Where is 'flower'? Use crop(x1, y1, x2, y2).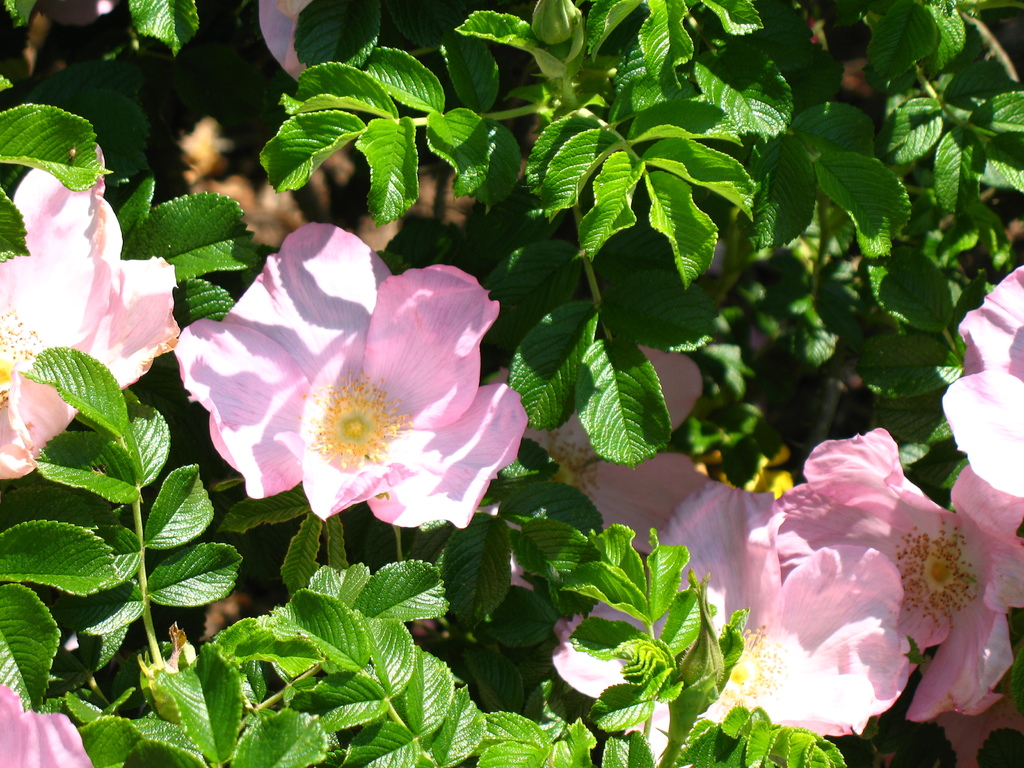
crop(0, 680, 99, 765).
